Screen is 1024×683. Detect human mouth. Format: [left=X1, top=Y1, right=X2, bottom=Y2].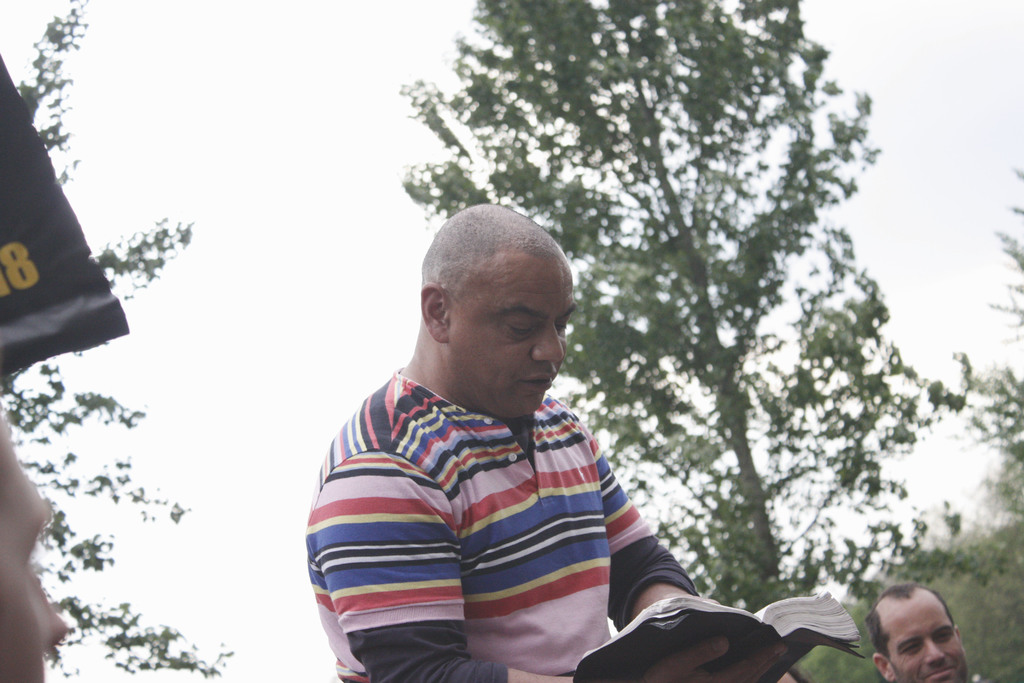
[left=523, top=372, right=556, bottom=389].
